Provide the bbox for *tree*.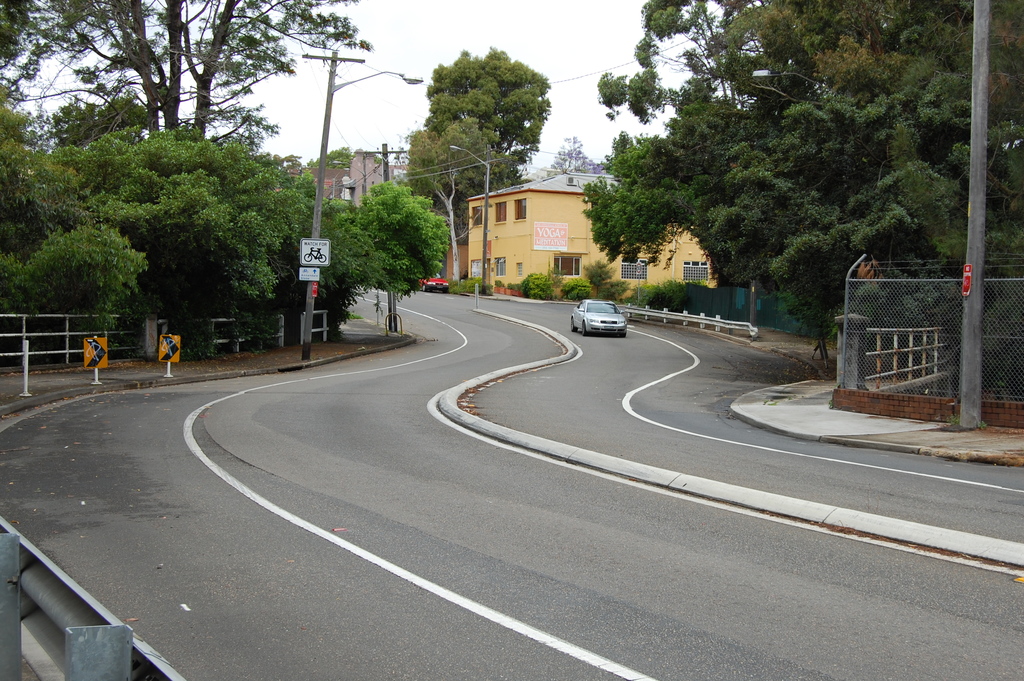
(left=408, top=125, right=515, bottom=285).
